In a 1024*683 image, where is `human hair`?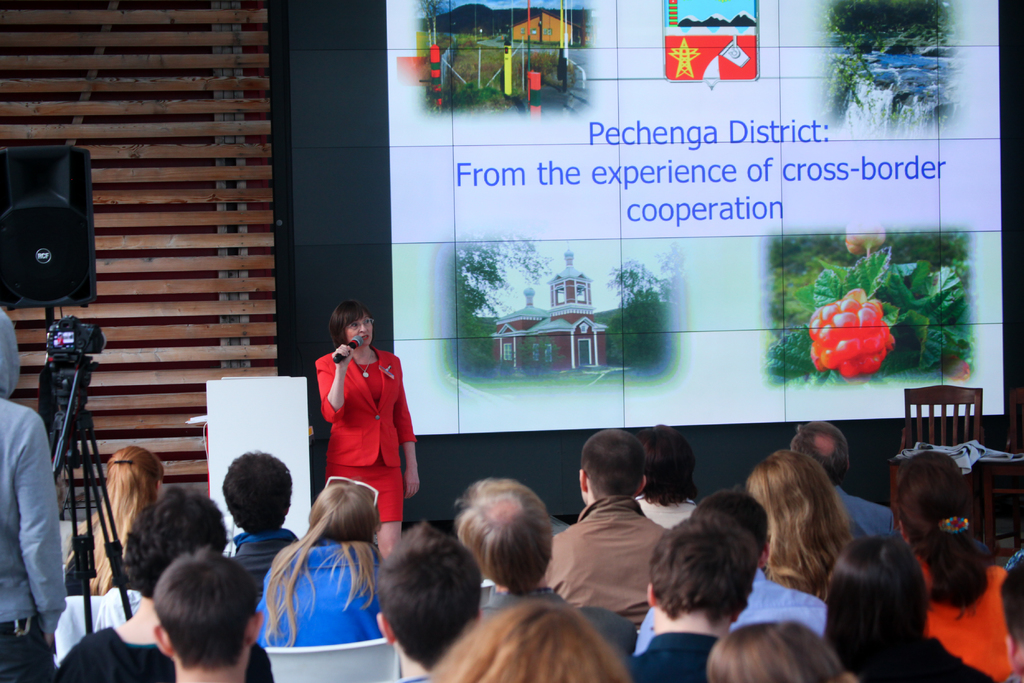
select_region(220, 446, 291, 534).
